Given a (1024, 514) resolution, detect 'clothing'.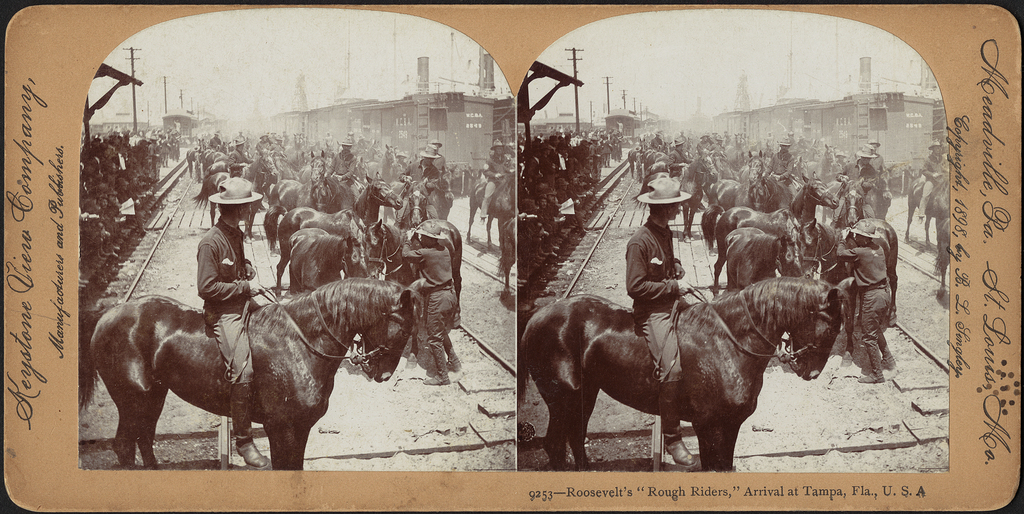
l=390, t=158, r=445, b=200.
